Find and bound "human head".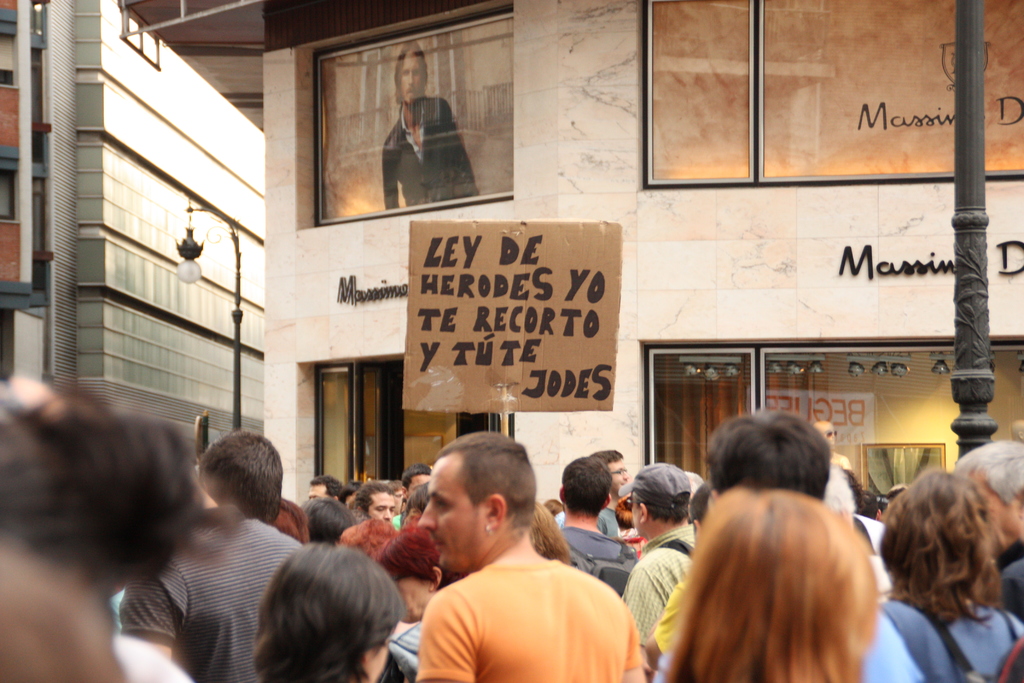
Bound: <box>559,452,612,520</box>.
